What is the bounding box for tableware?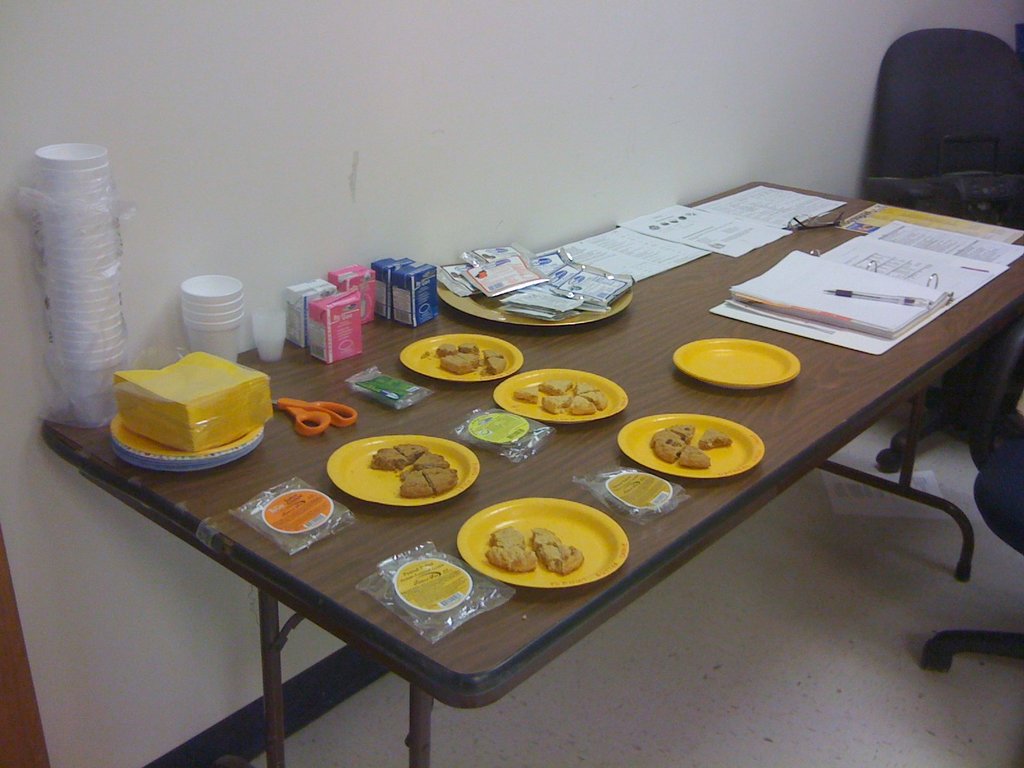
rect(394, 335, 525, 386).
